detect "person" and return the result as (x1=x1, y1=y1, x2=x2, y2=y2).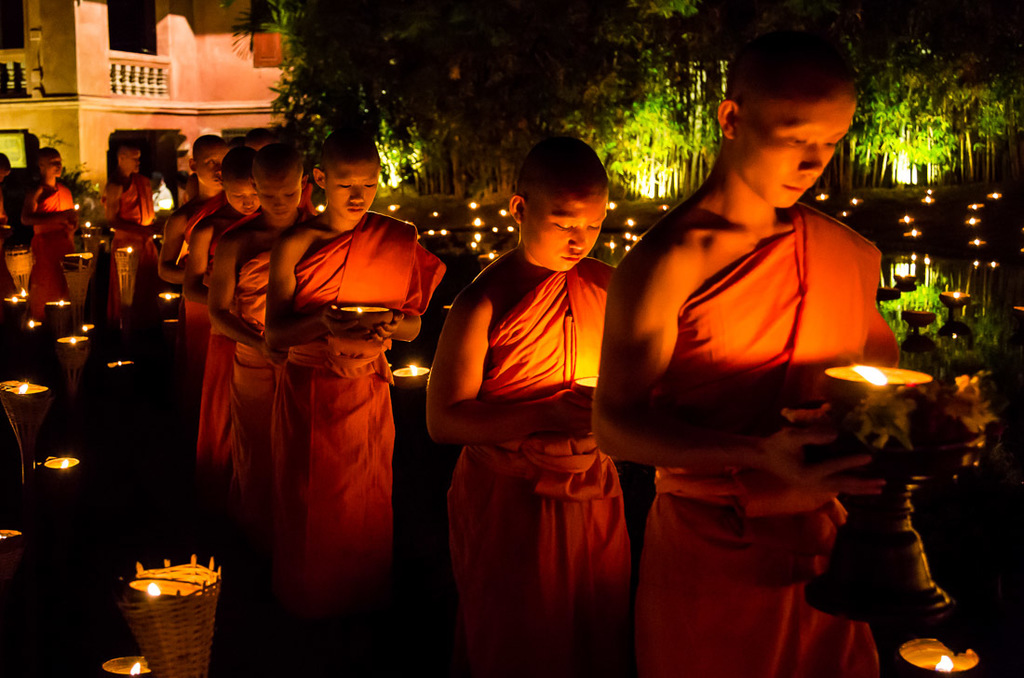
(x1=422, y1=128, x2=639, y2=677).
